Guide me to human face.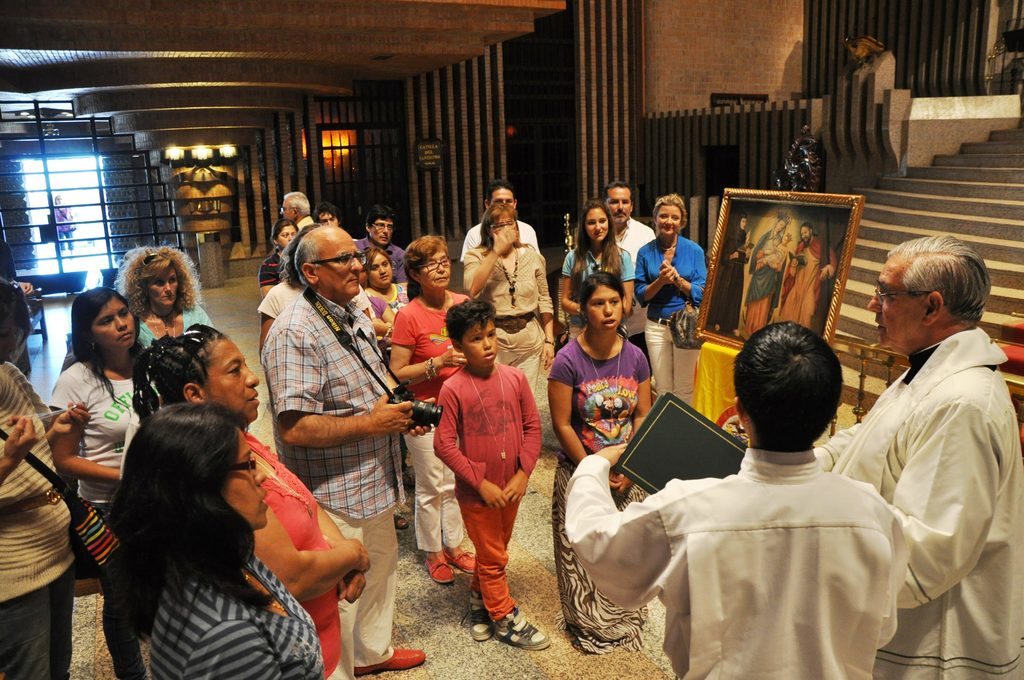
Guidance: x1=312, y1=223, x2=371, y2=296.
